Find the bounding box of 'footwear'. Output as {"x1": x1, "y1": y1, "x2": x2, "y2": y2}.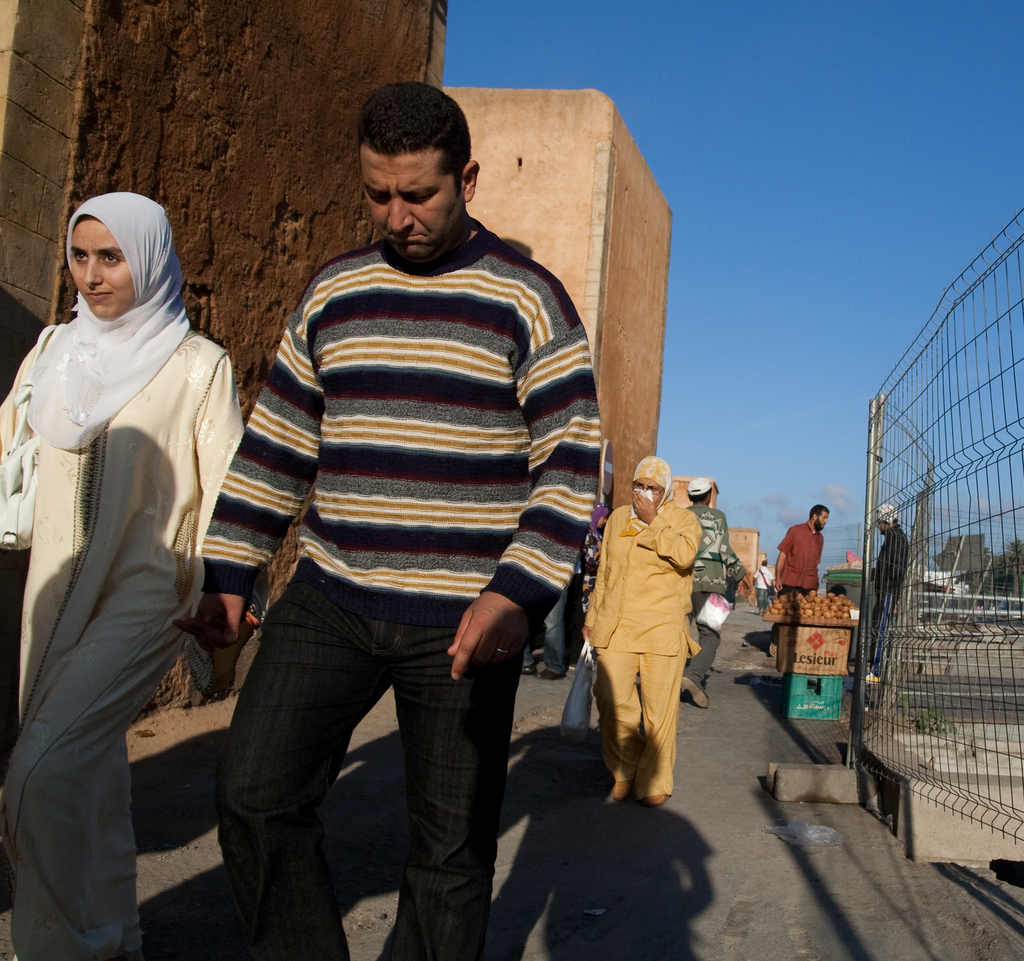
{"x1": 686, "y1": 677, "x2": 712, "y2": 707}.
